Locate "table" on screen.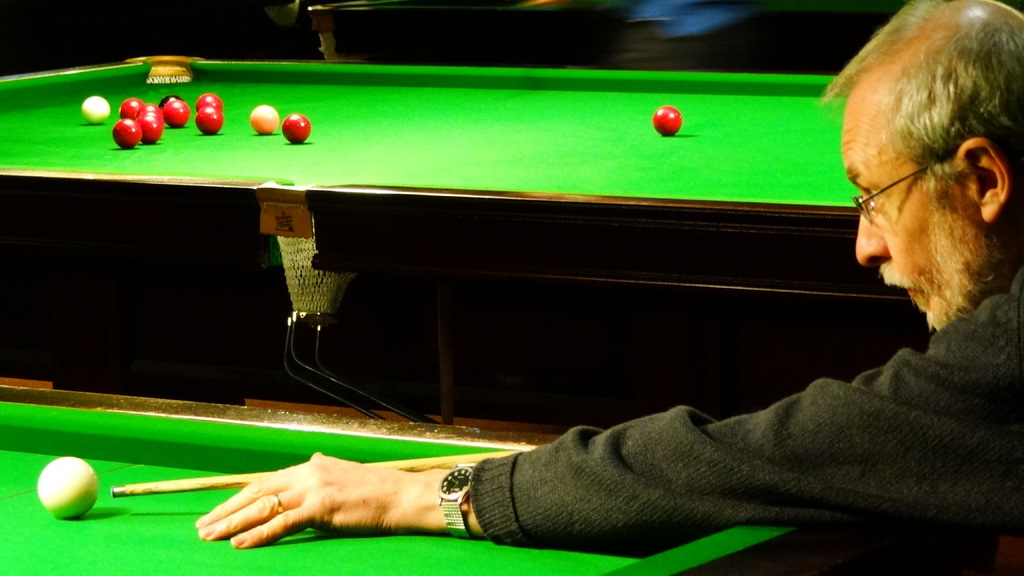
On screen at [left=0, top=389, right=852, bottom=575].
